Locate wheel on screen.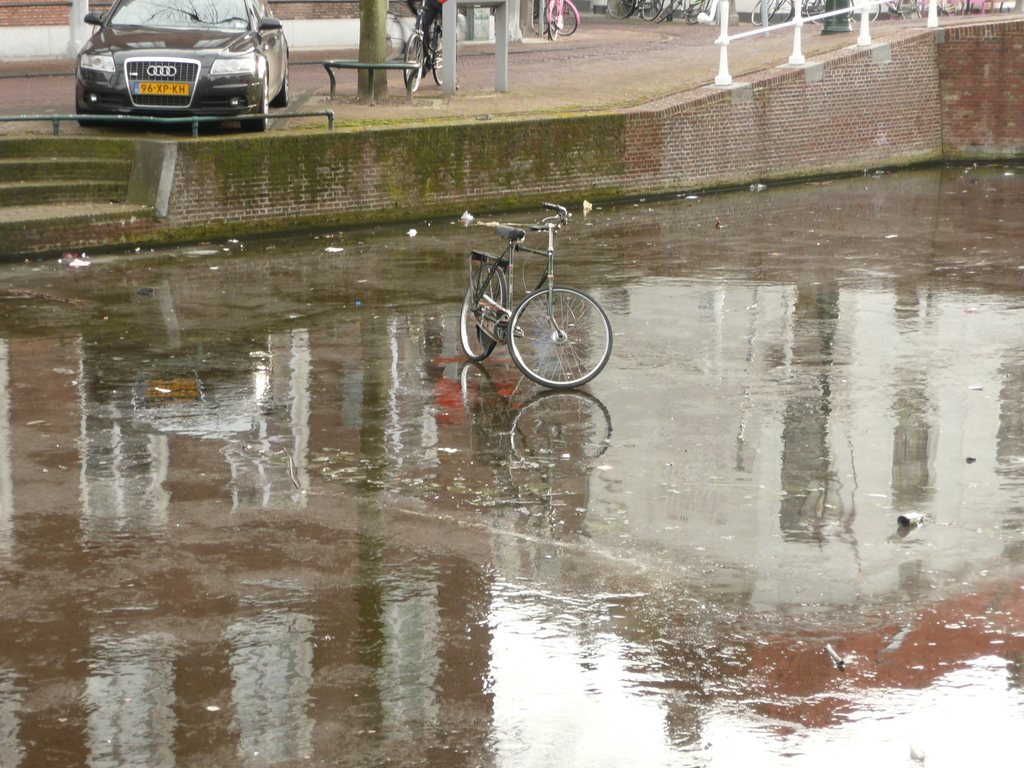
On screen at box(547, 0, 561, 40).
